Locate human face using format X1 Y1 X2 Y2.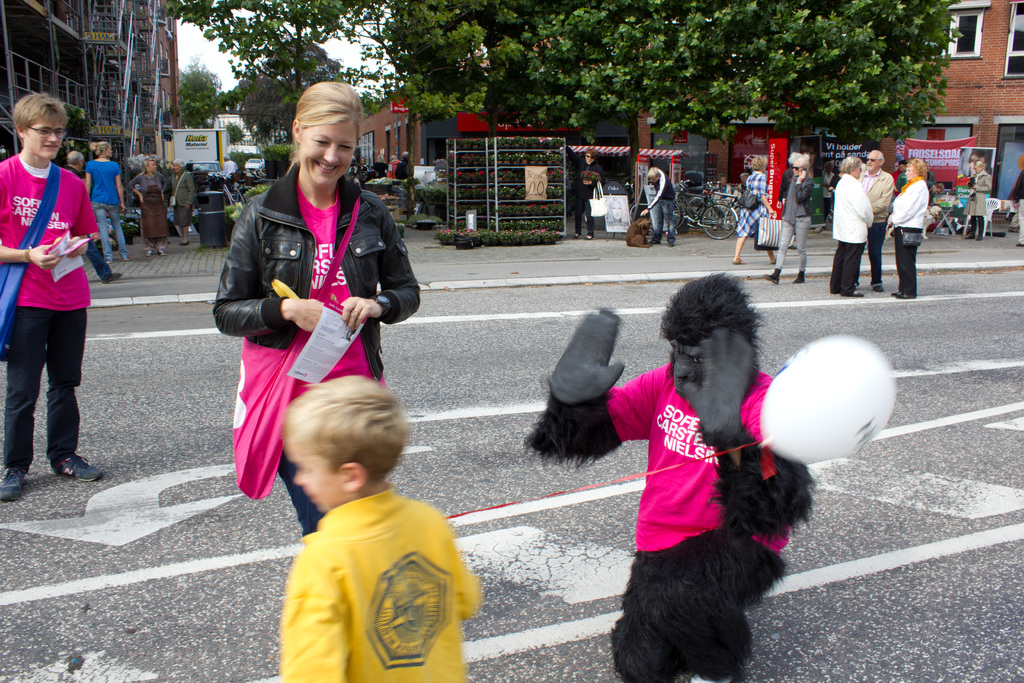
584 153 589 162.
